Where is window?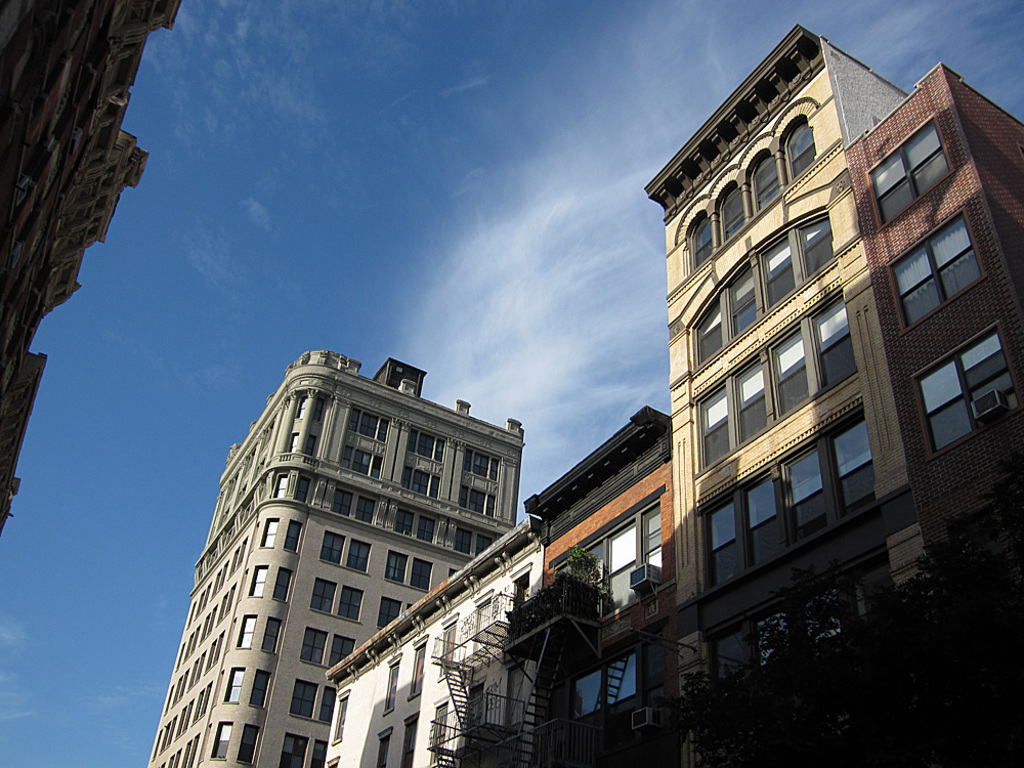
box(258, 518, 282, 548).
